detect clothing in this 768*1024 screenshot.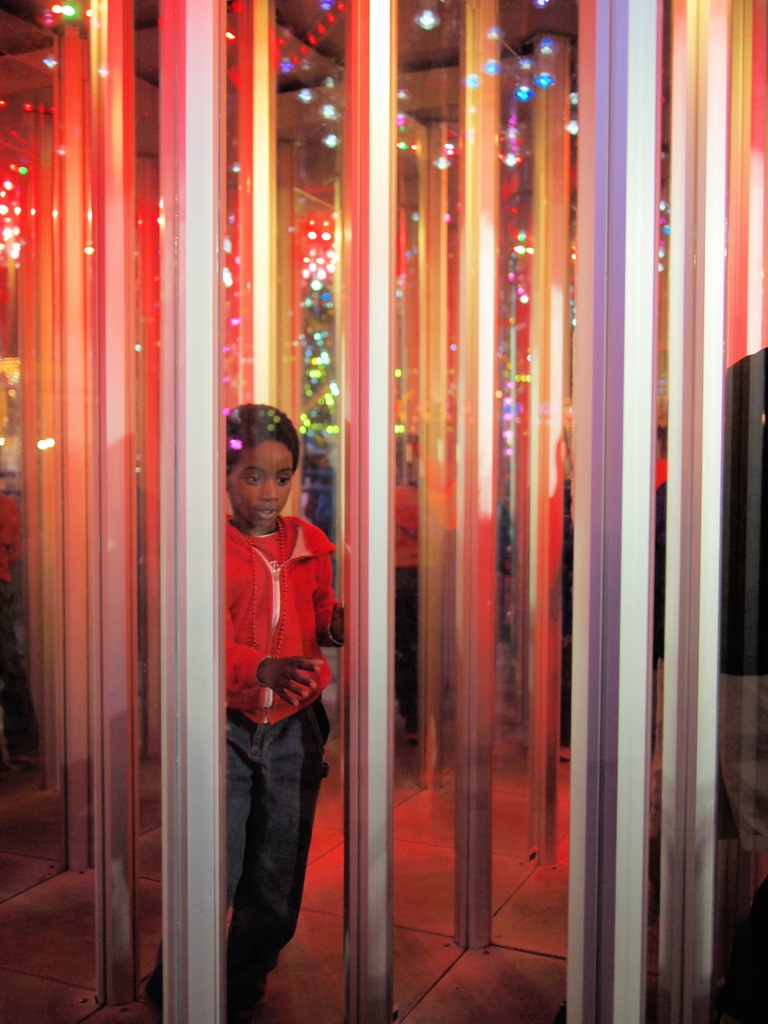
Detection: 720:344:767:881.
